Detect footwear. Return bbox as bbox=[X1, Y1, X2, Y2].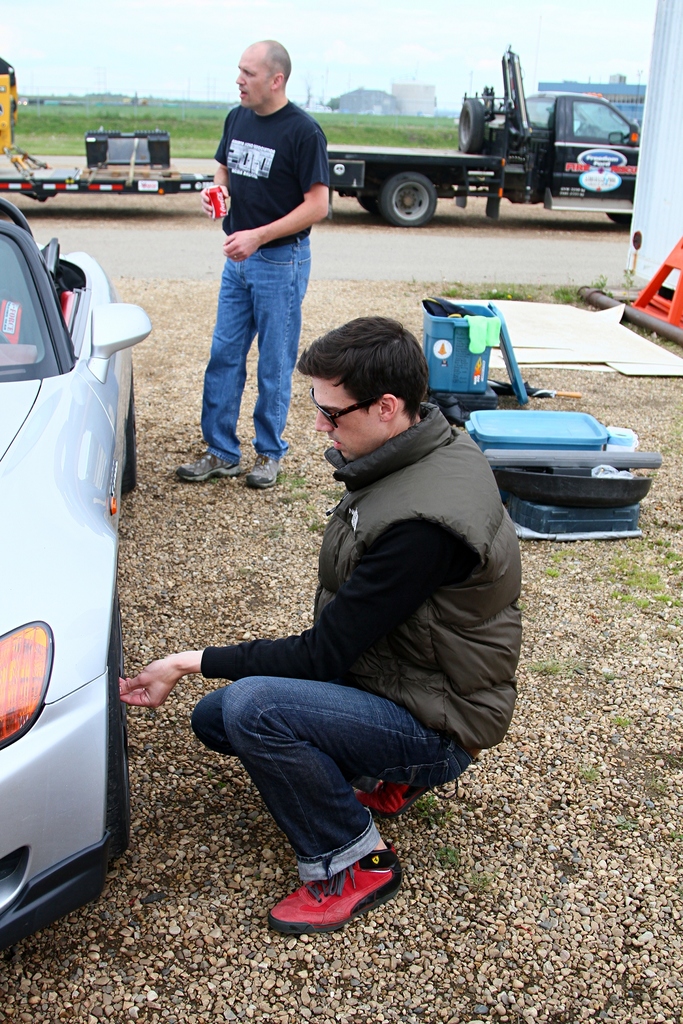
bbox=[174, 442, 246, 488].
